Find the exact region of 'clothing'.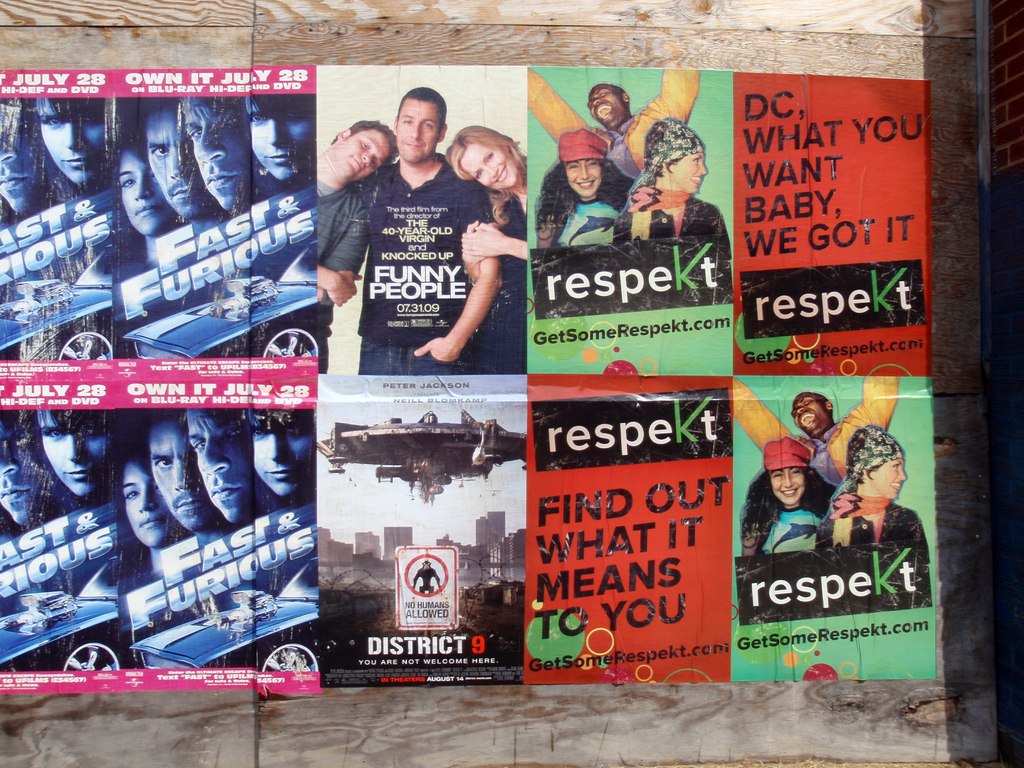
Exact region: {"x1": 551, "y1": 187, "x2": 625, "y2": 245}.
